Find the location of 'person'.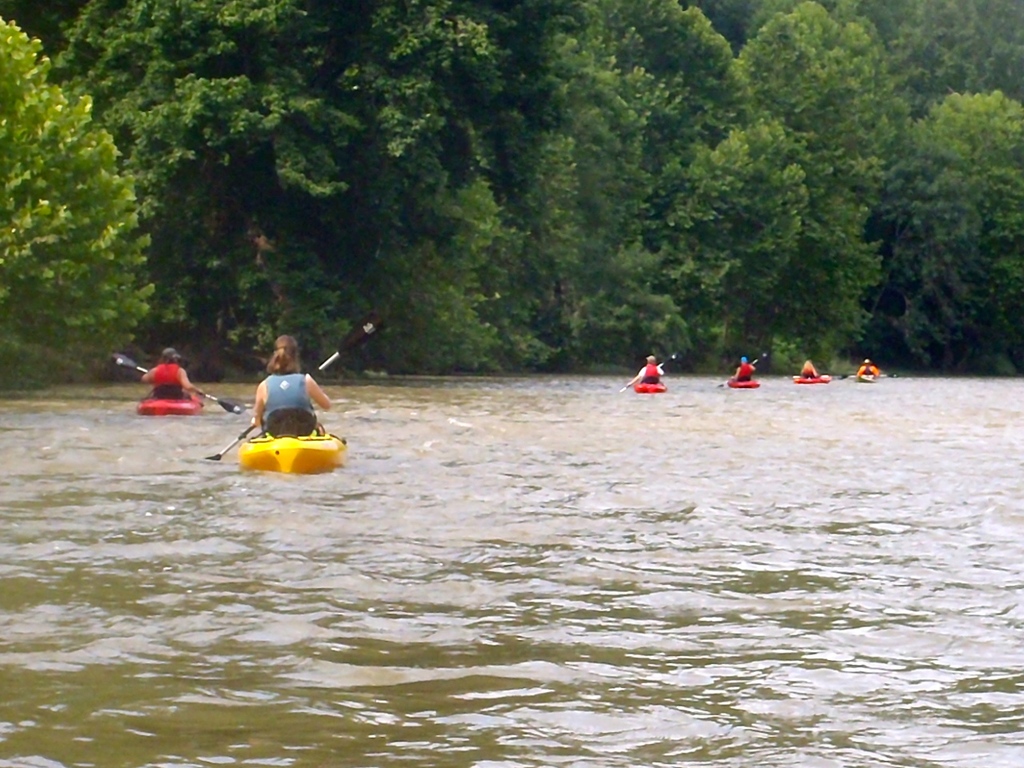
Location: {"left": 730, "top": 355, "right": 757, "bottom": 378}.
